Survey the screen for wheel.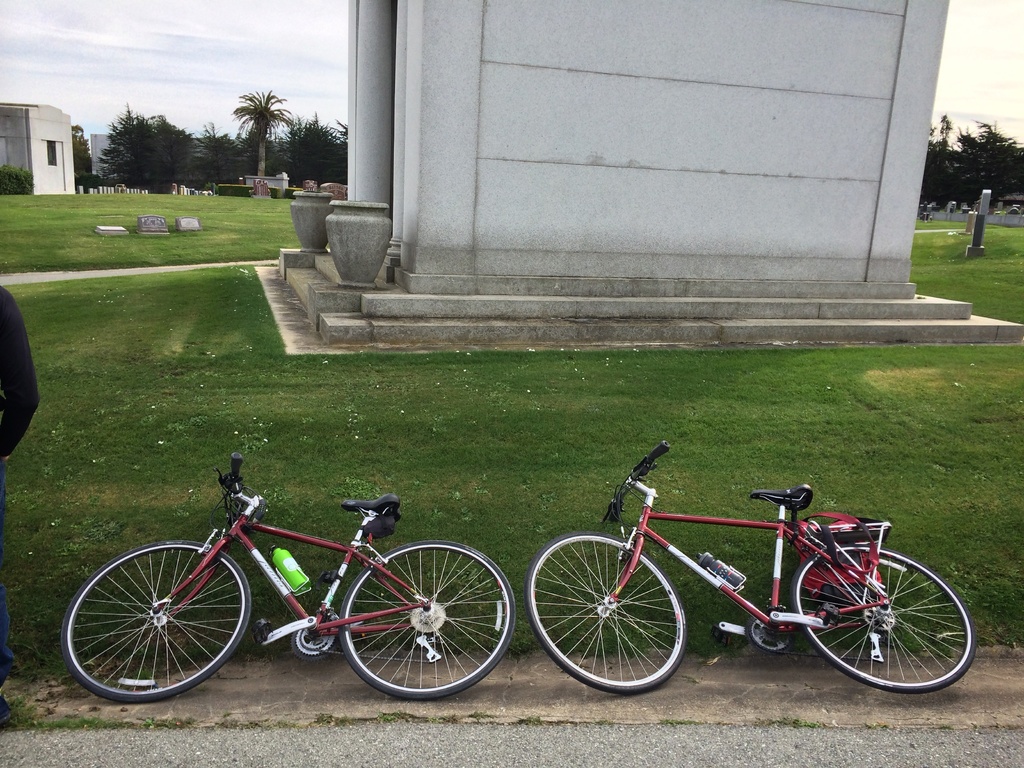
Survey found: <bbox>541, 537, 684, 701</bbox>.
